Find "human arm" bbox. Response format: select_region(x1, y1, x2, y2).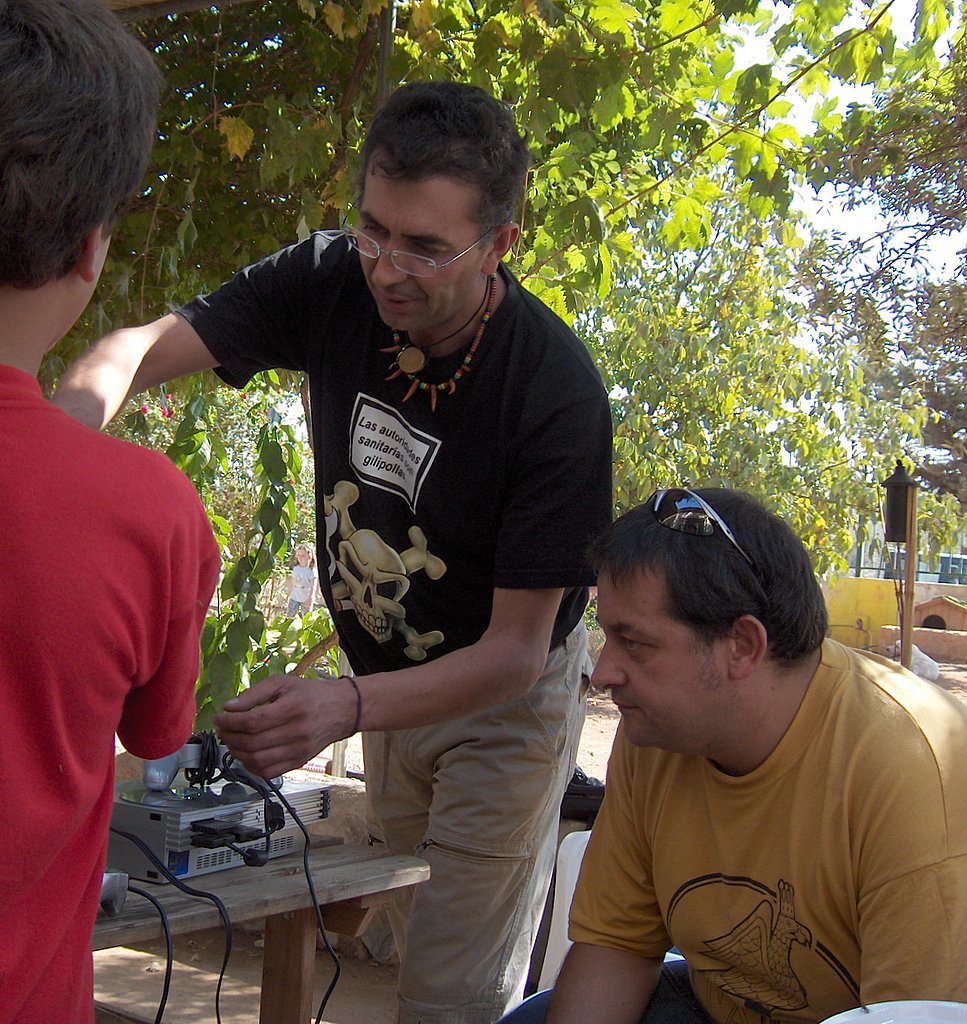
select_region(861, 767, 965, 1008).
